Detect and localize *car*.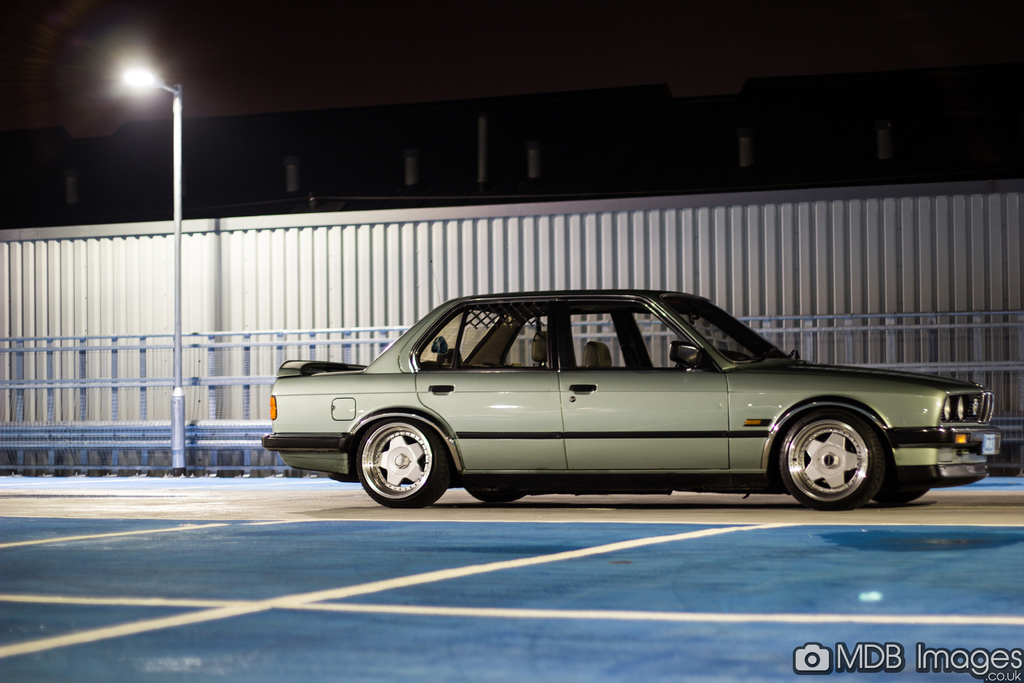
Localized at region(257, 284, 1001, 511).
